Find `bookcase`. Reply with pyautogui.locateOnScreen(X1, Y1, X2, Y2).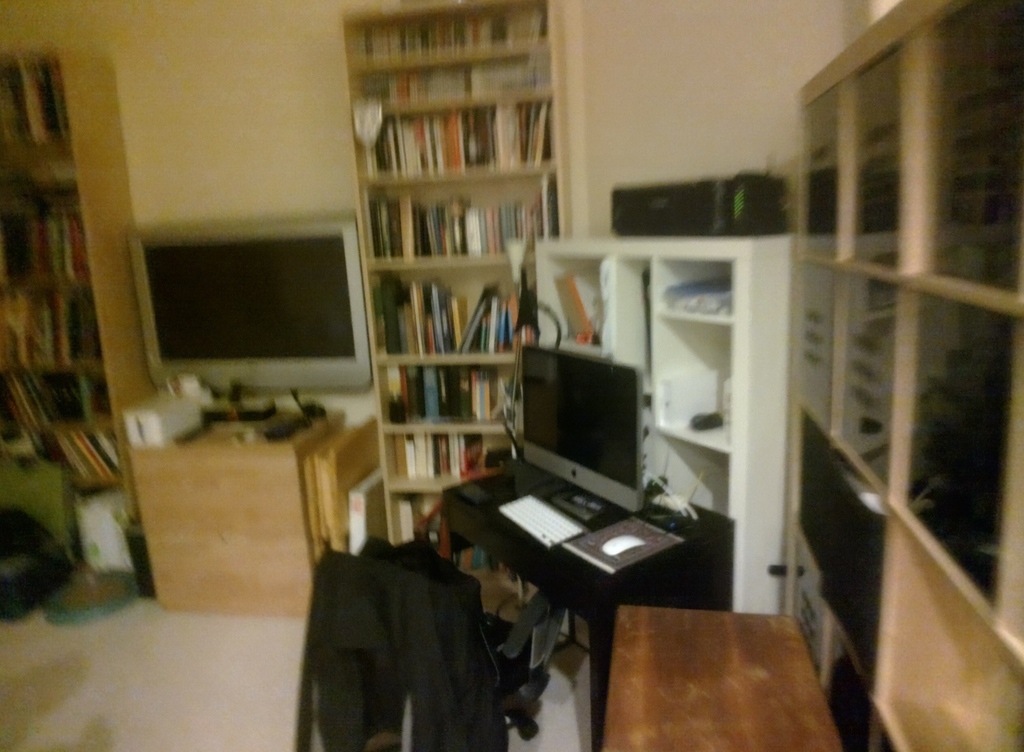
pyautogui.locateOnScreen(339, 0, 573, 591).
